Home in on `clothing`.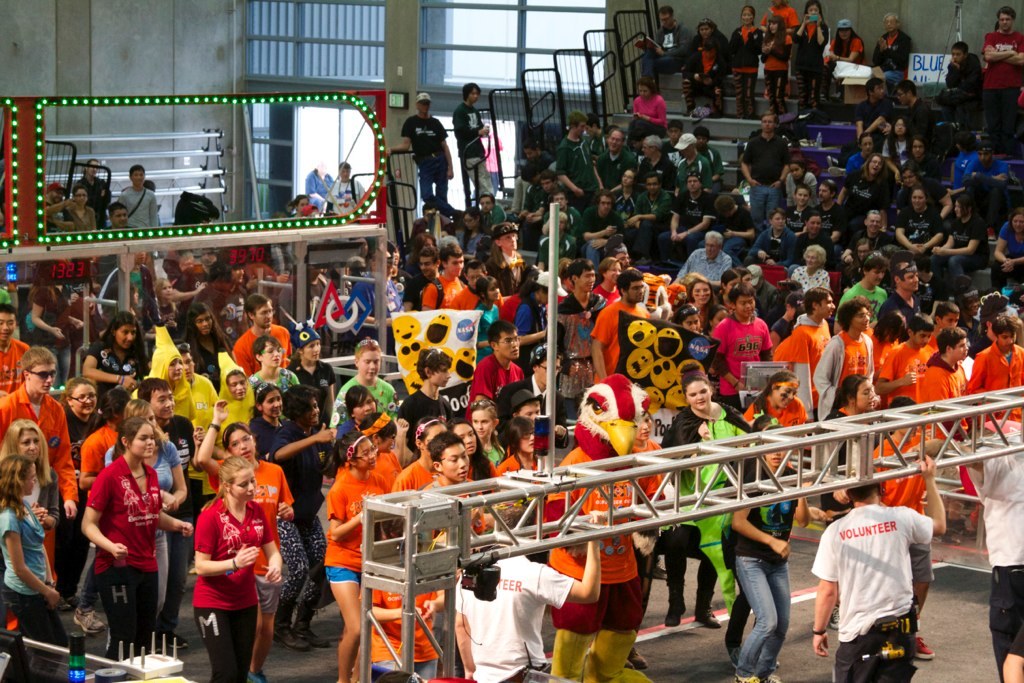
Homed in at <bbox>24, 285, 72, 383</bbox>.
